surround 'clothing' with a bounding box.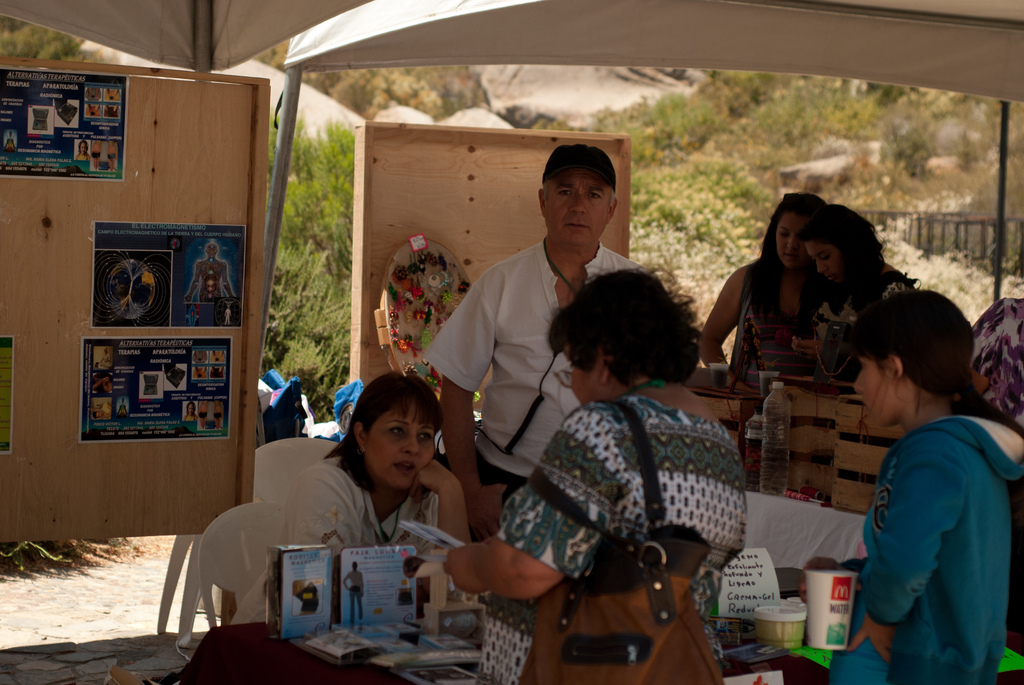
426,236,641,505.
